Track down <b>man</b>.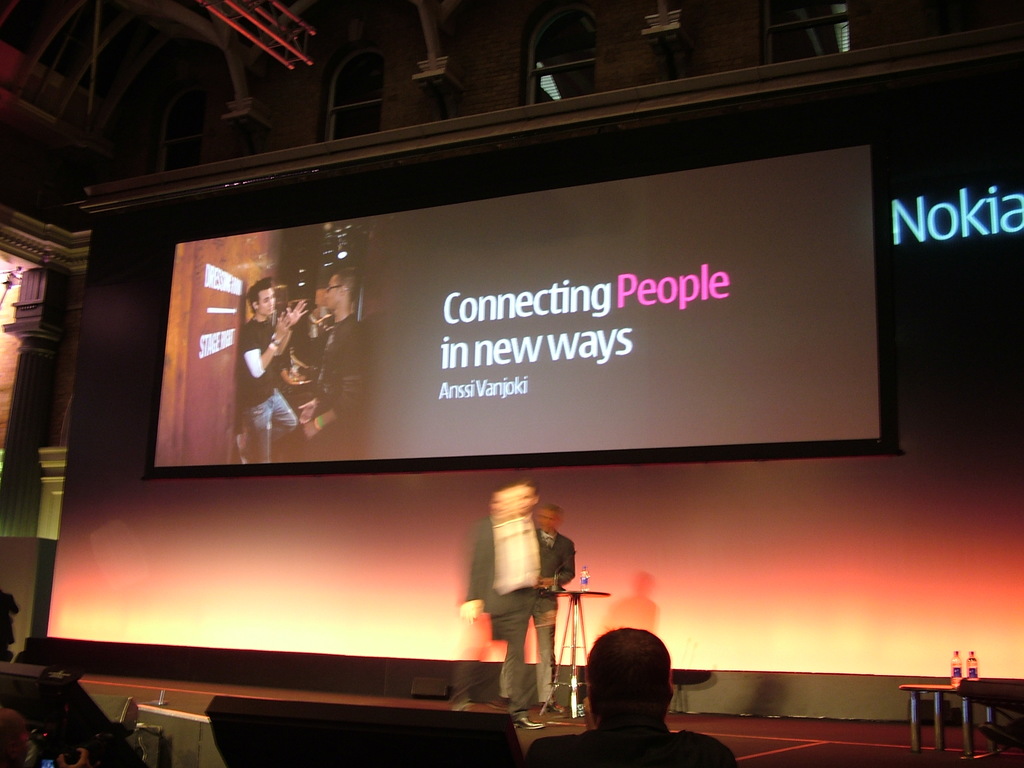
Tracked to 490 501 575 717.
